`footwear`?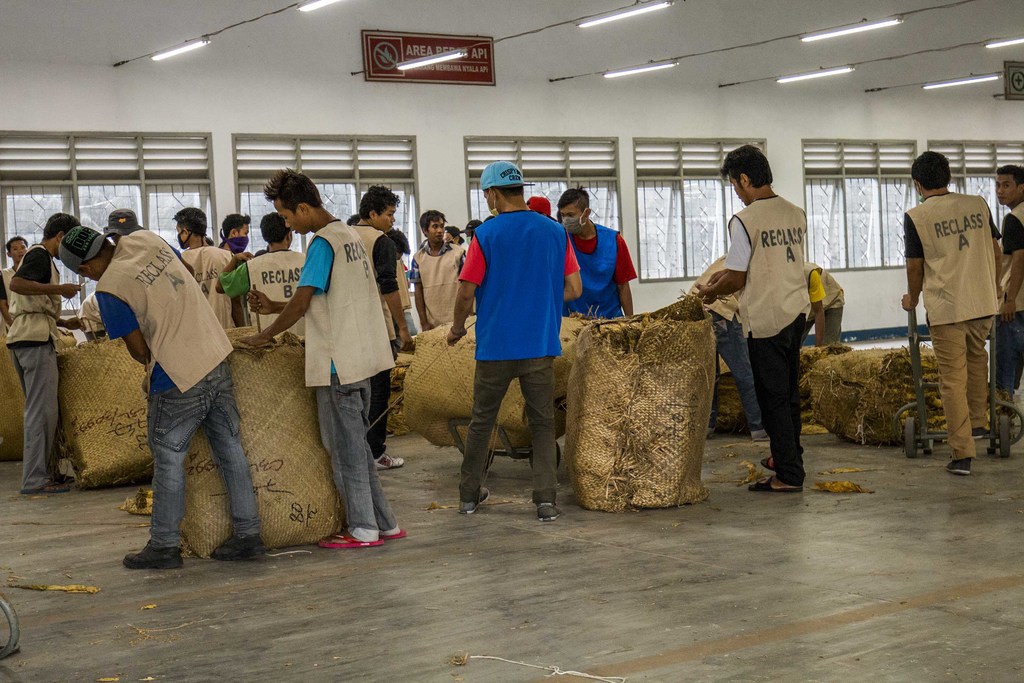
l=535, t=504, r=561, b=522
